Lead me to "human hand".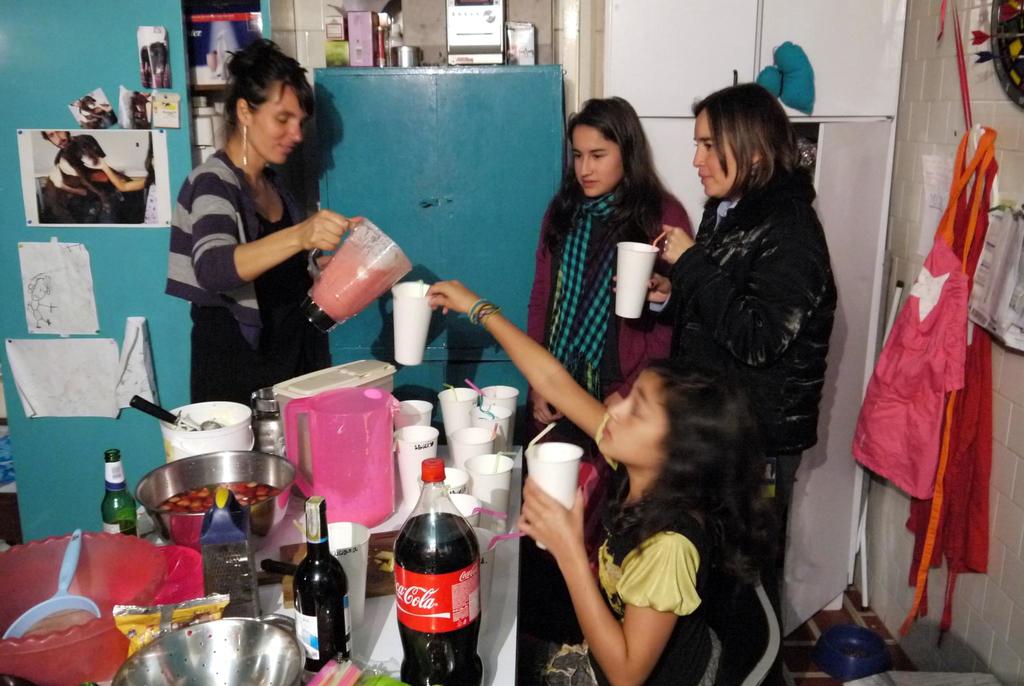
Lead to BBox(406, 277, 502, 329).
